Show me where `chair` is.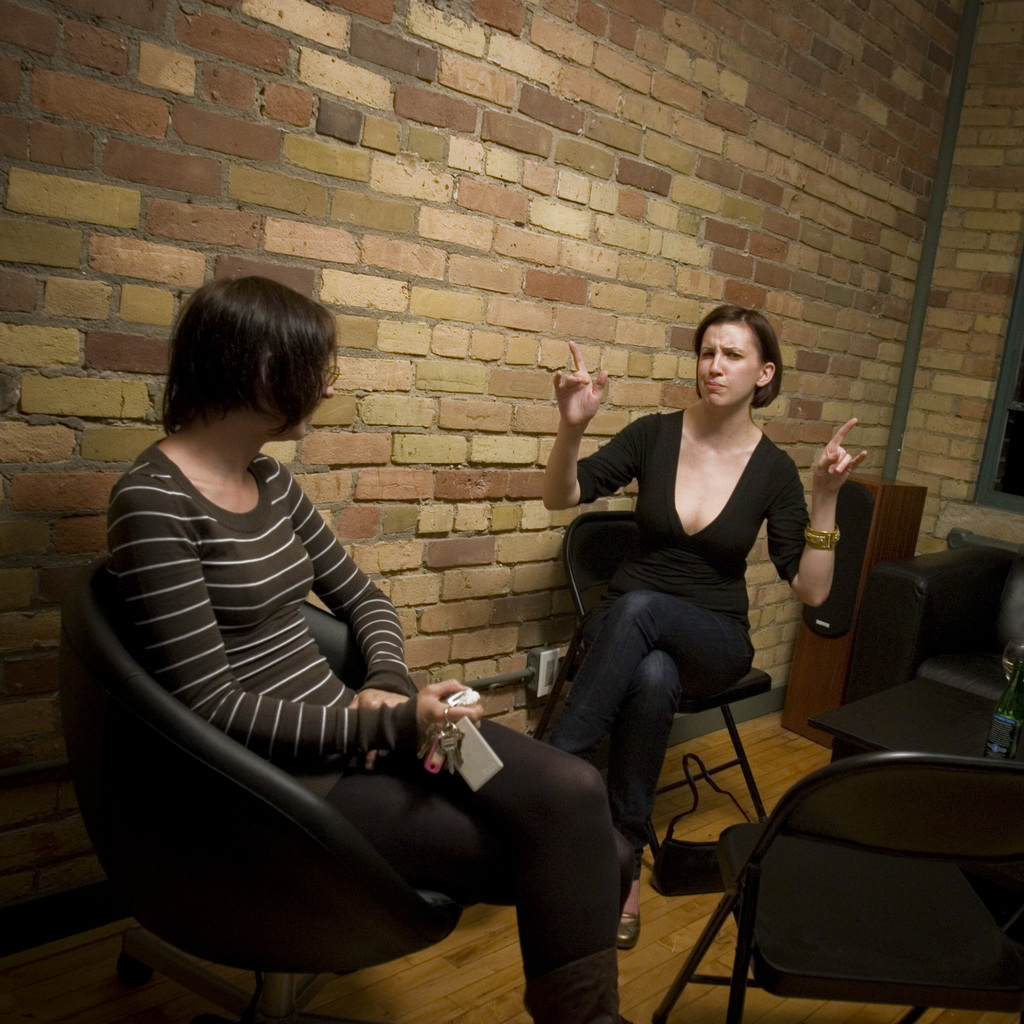
`chair` is at [left=829, top=522, right=1023, bottom=764].
